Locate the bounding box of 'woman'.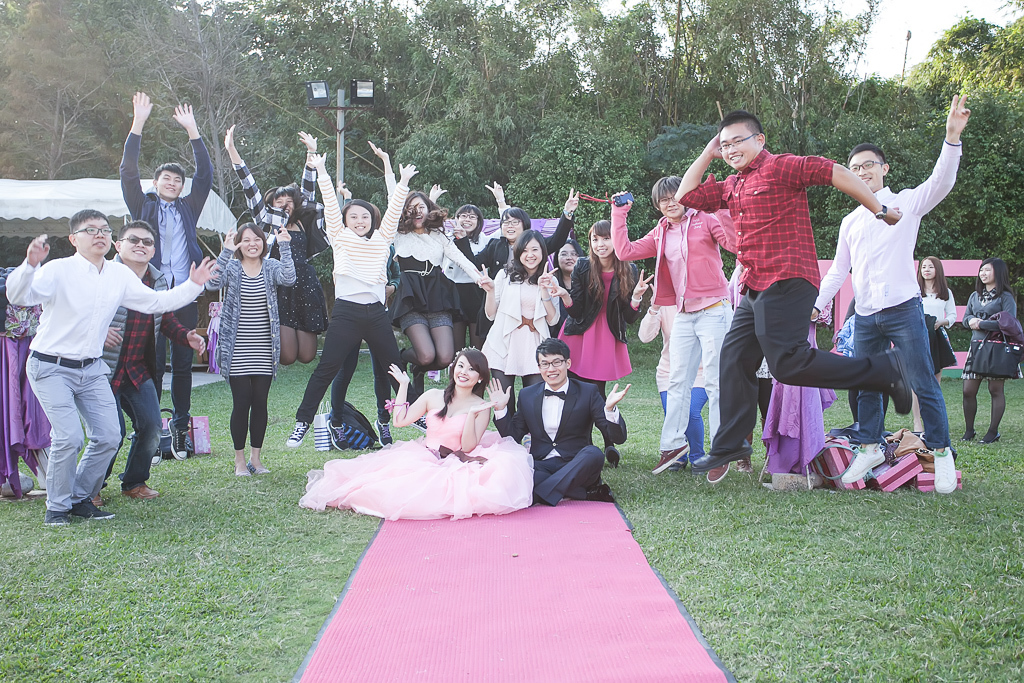
Bounding box: locate(204, 221, 295, 476).
